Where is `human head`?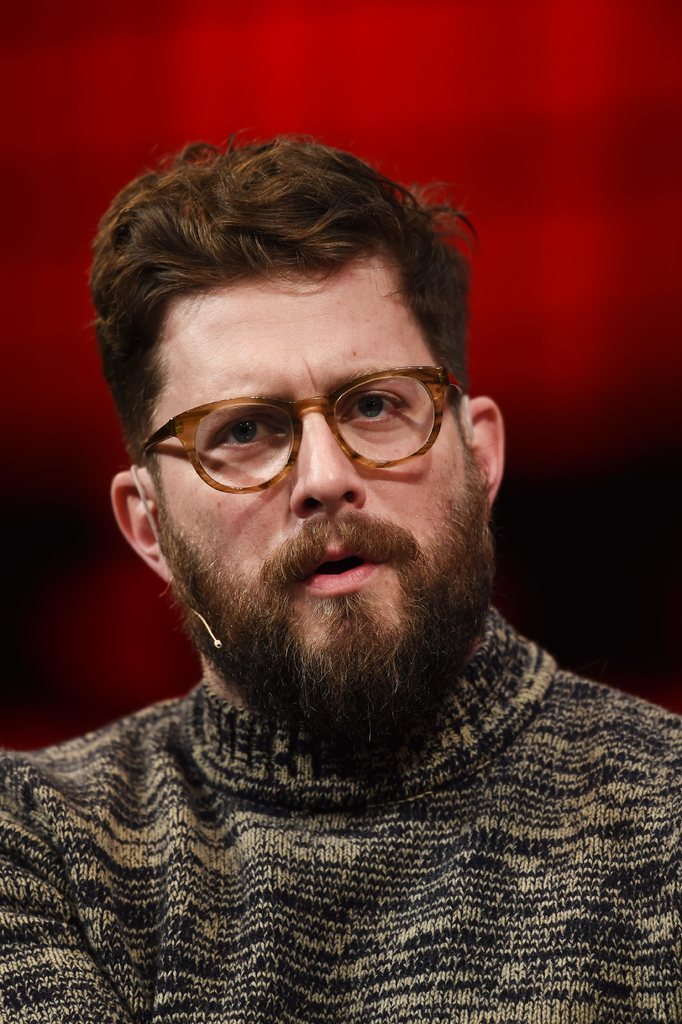
region(99, 148, 533, 632).
